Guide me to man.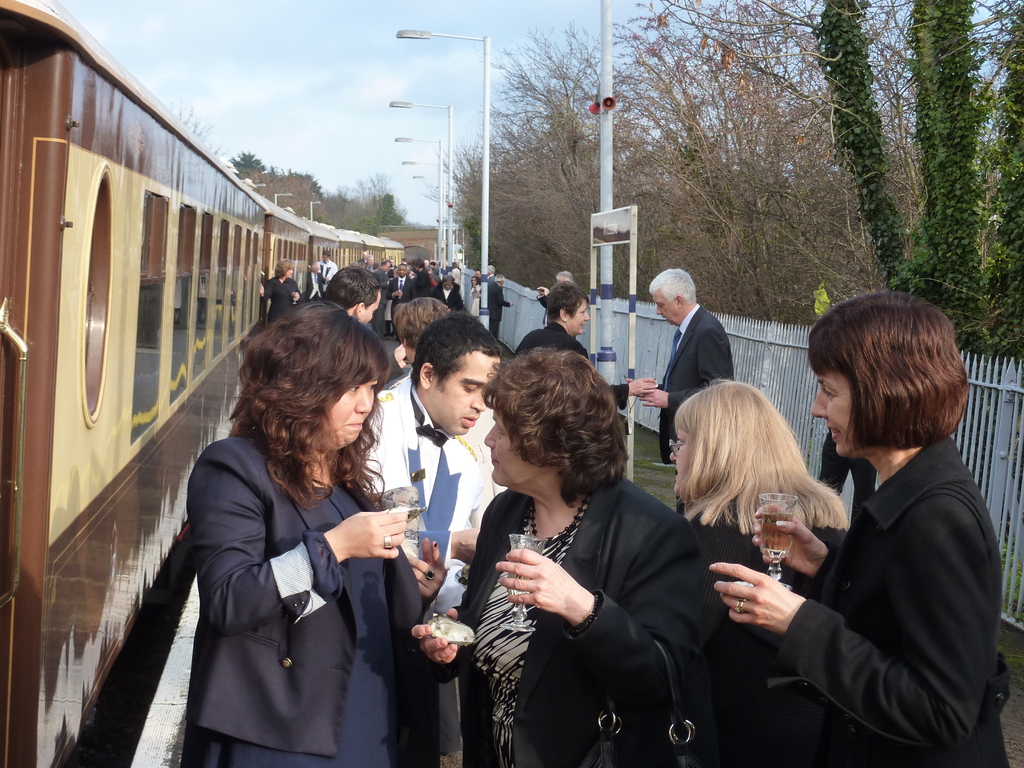
Guidance: [left=635, top=266, right=731, bottom=520].
